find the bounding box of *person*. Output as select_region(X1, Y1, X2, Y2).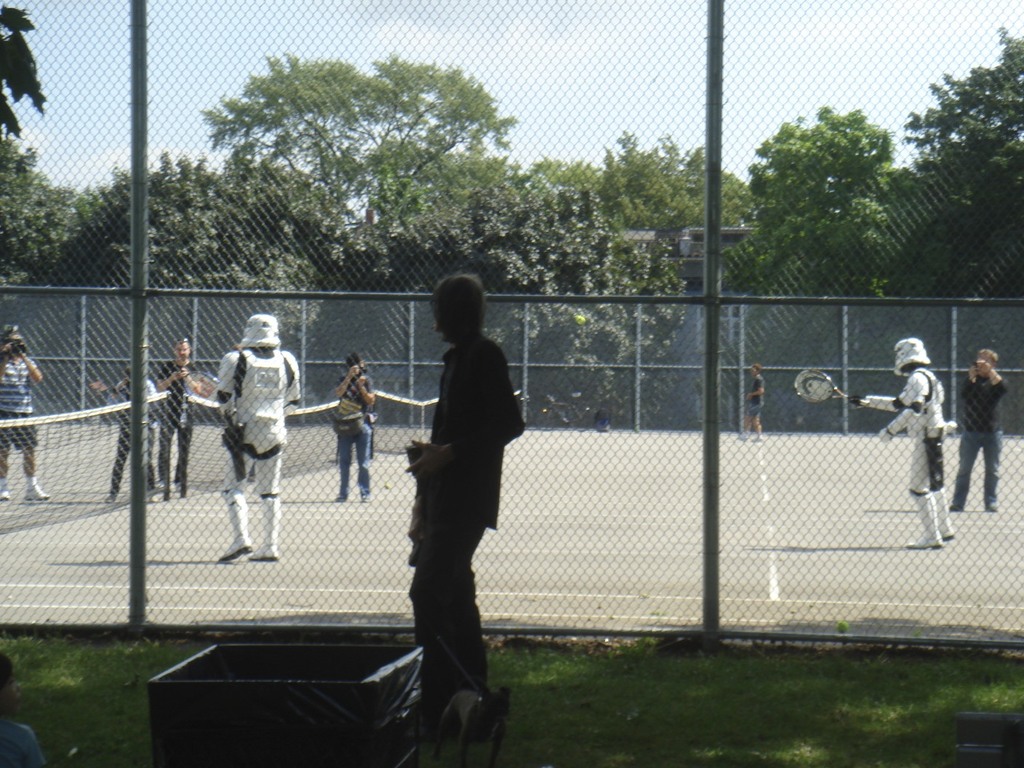
select_region(329, 351, 375, 503).
